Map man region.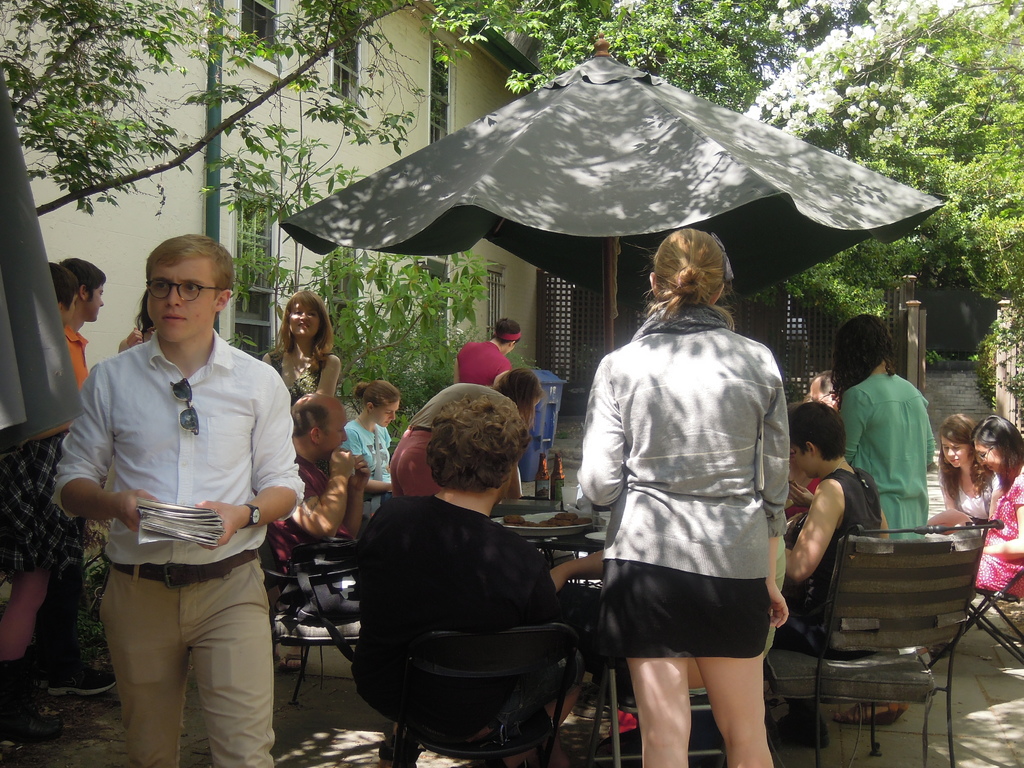
Mapped to bbox=(347, 392, 591, 767).
